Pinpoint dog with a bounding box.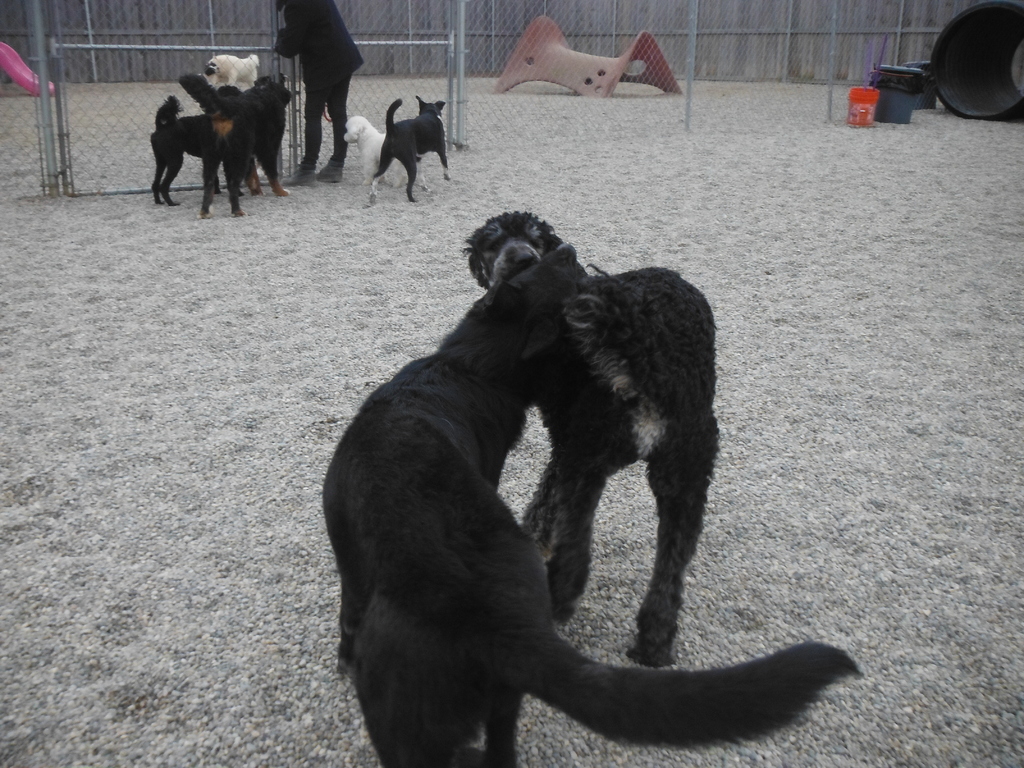
detection(149, 95, 209, 206).
